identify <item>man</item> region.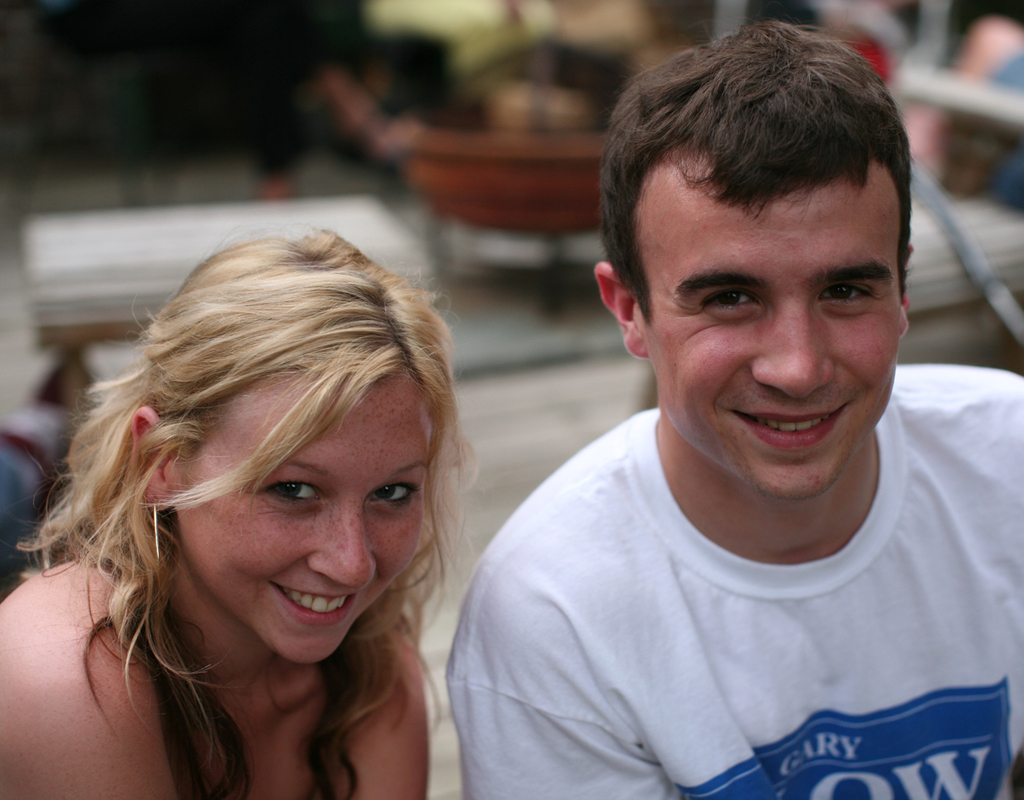
Region: rect(443, 20, 1023, 799).
